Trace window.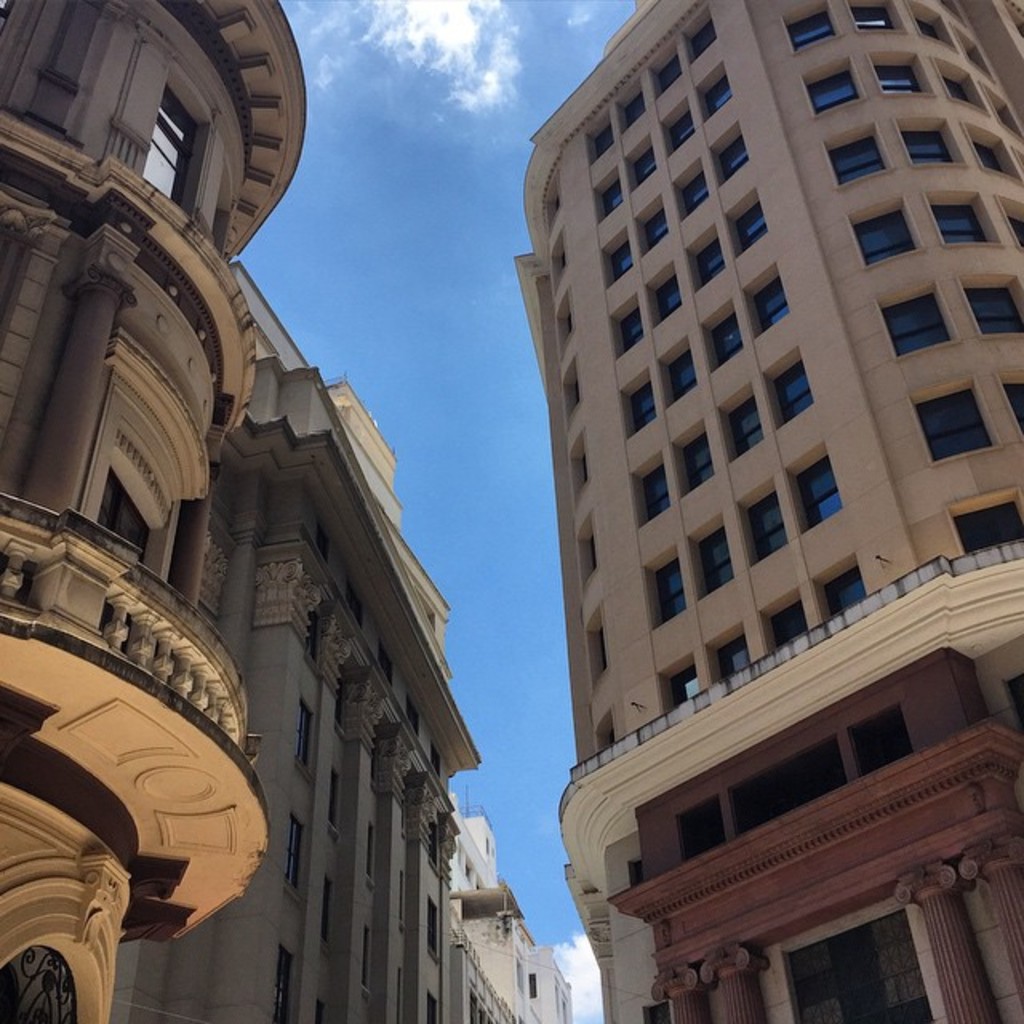
Traced to x1=296, y1=694, x2=322, y2=776.
